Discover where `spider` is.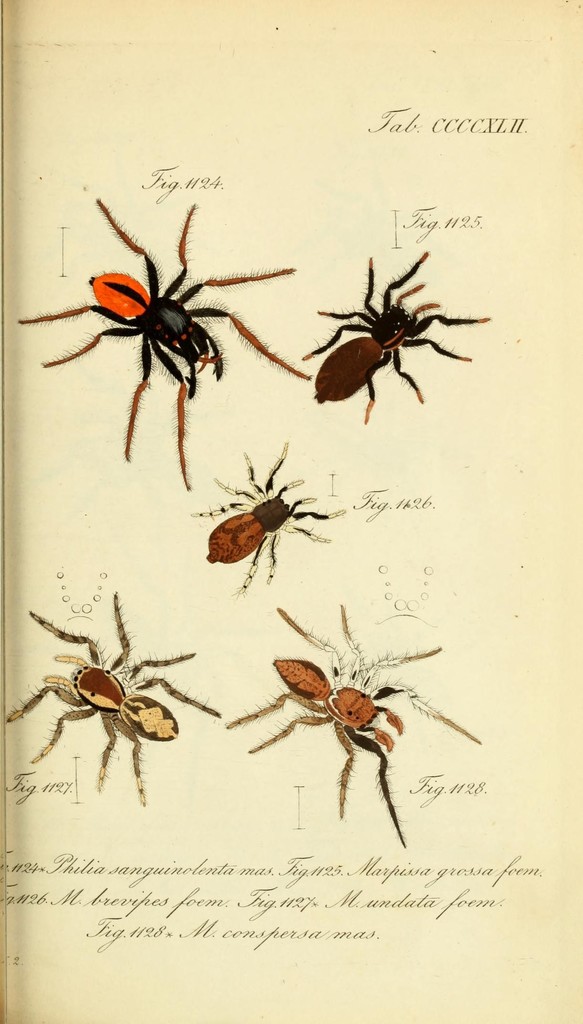
Discovered at bbox(23, 171, 321, 508).
